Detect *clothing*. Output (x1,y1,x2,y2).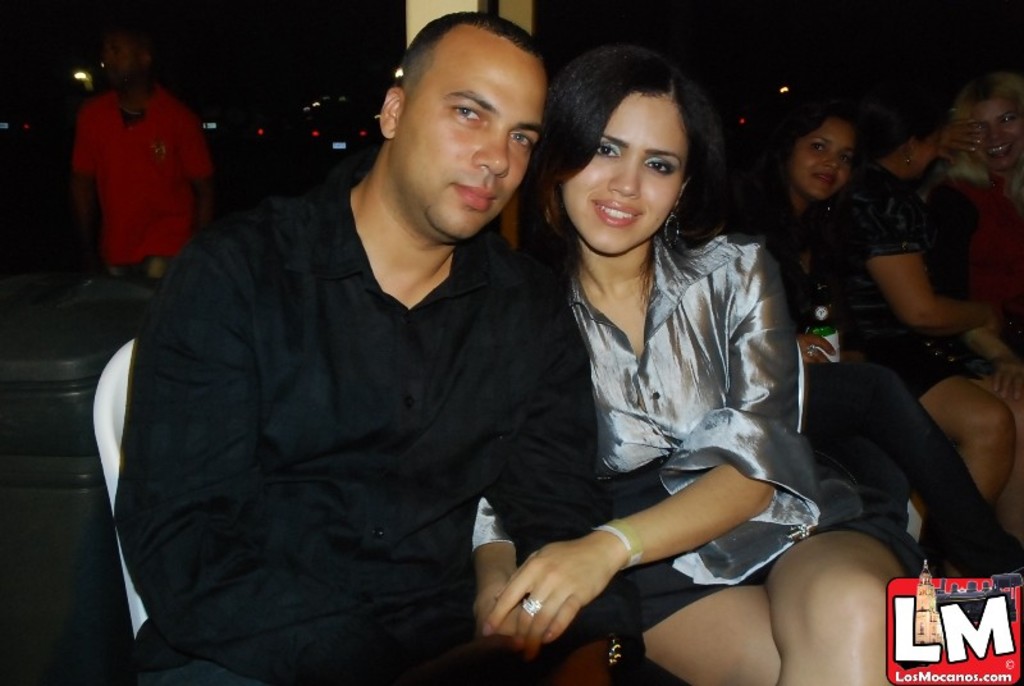
(954,175,1023,365).
